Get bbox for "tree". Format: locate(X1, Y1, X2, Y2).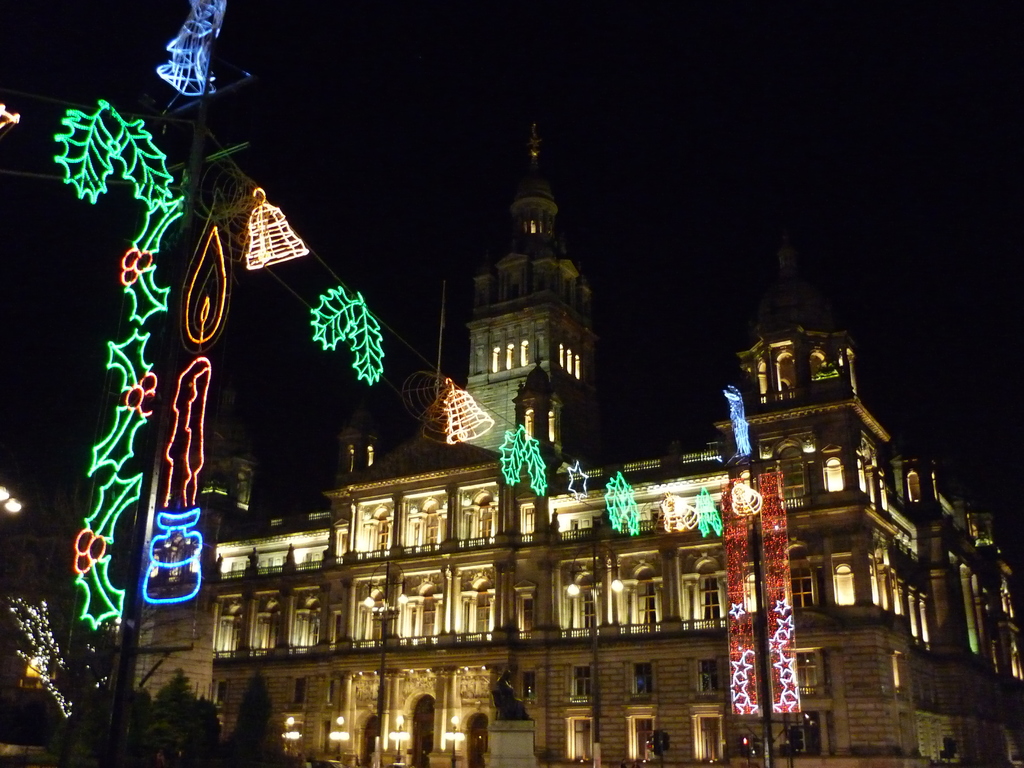
locate(110, 685, 155, 767).
